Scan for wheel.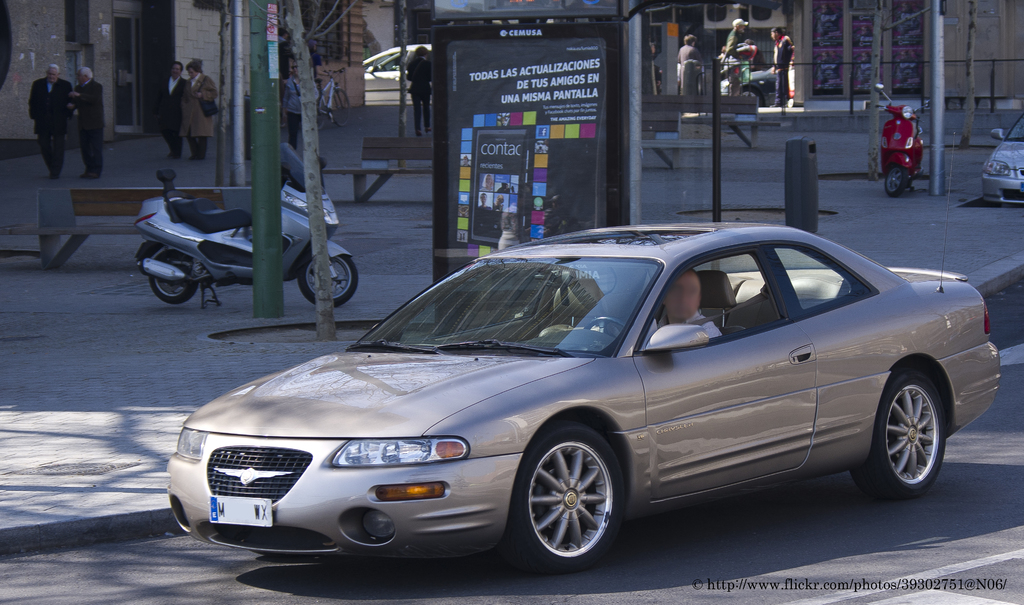
Scan result: pyautogui.locateOnScreen(884, 164, 906, 197).
